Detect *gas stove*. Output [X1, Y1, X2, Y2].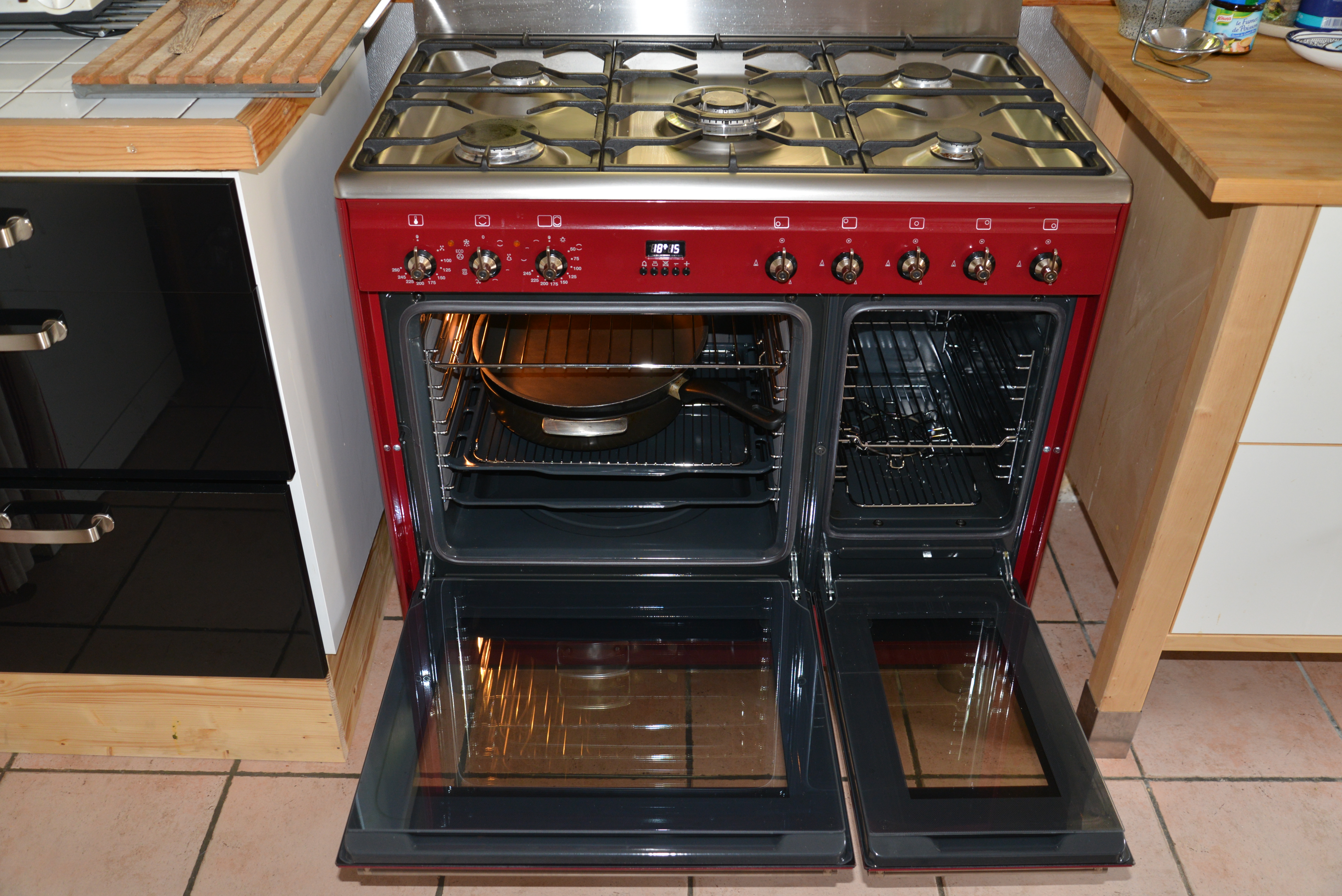
[75, 7, 253, 41].
